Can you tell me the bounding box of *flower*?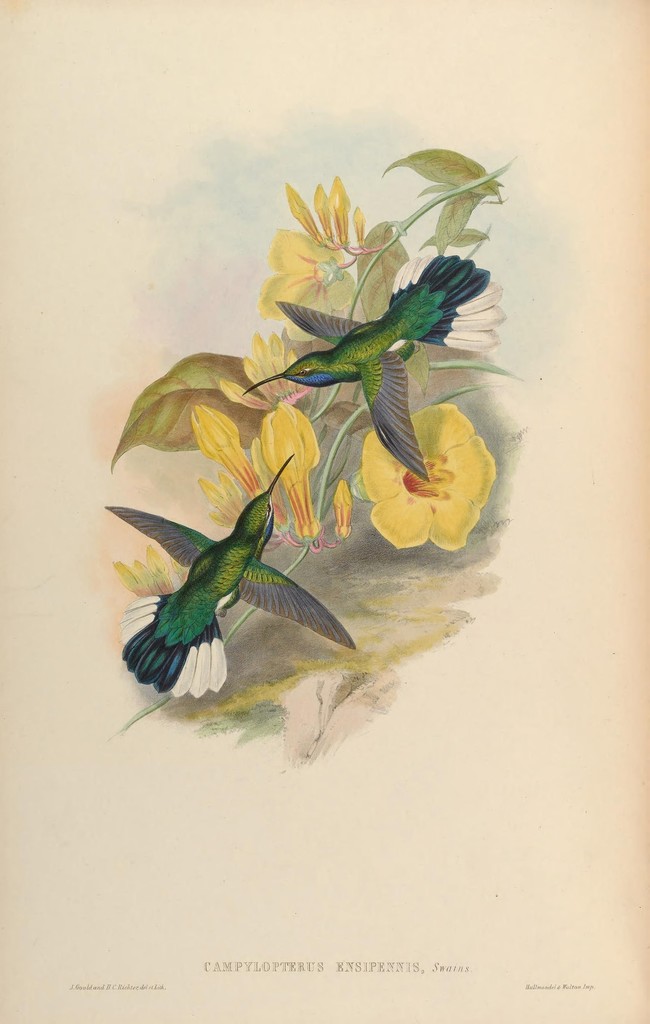
(x1=114, y1=589, x2=228, y2=696).
